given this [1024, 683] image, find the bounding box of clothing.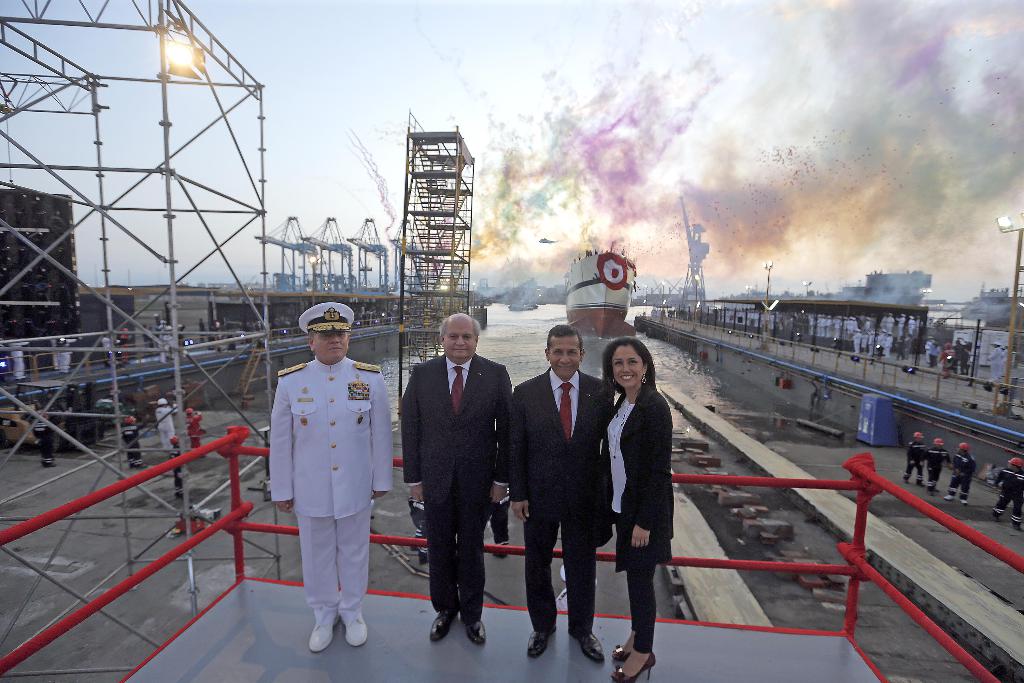
locate(993, 470, 1023, 527).
